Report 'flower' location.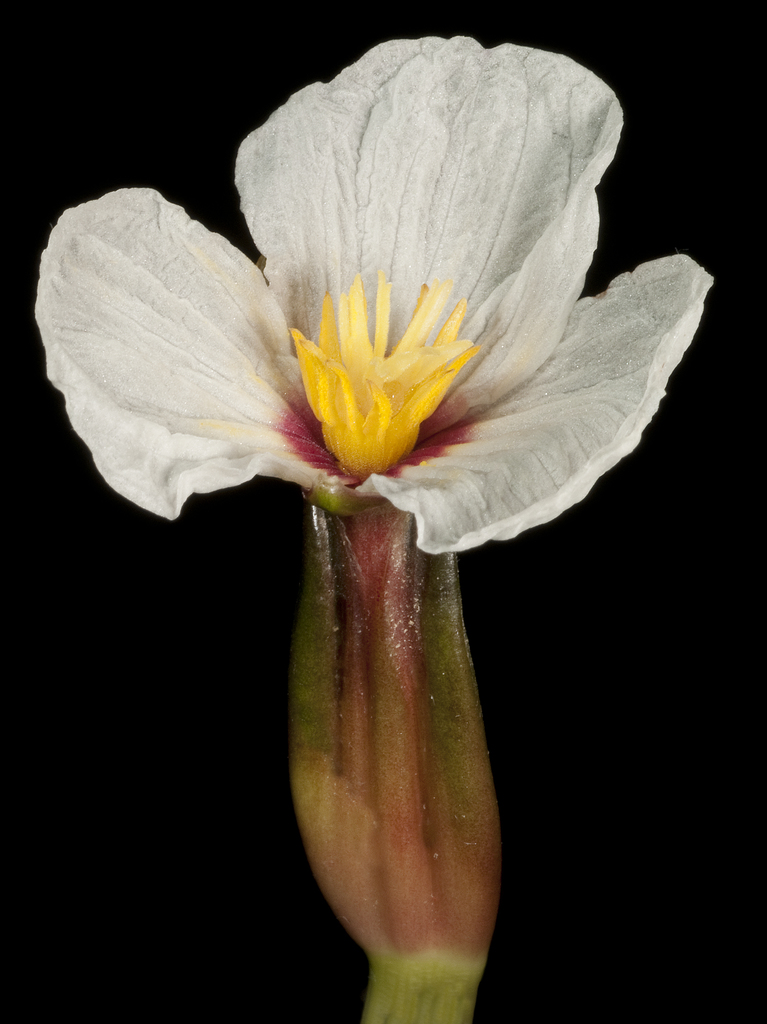
Report: locate(22, 36, 702, 913).
